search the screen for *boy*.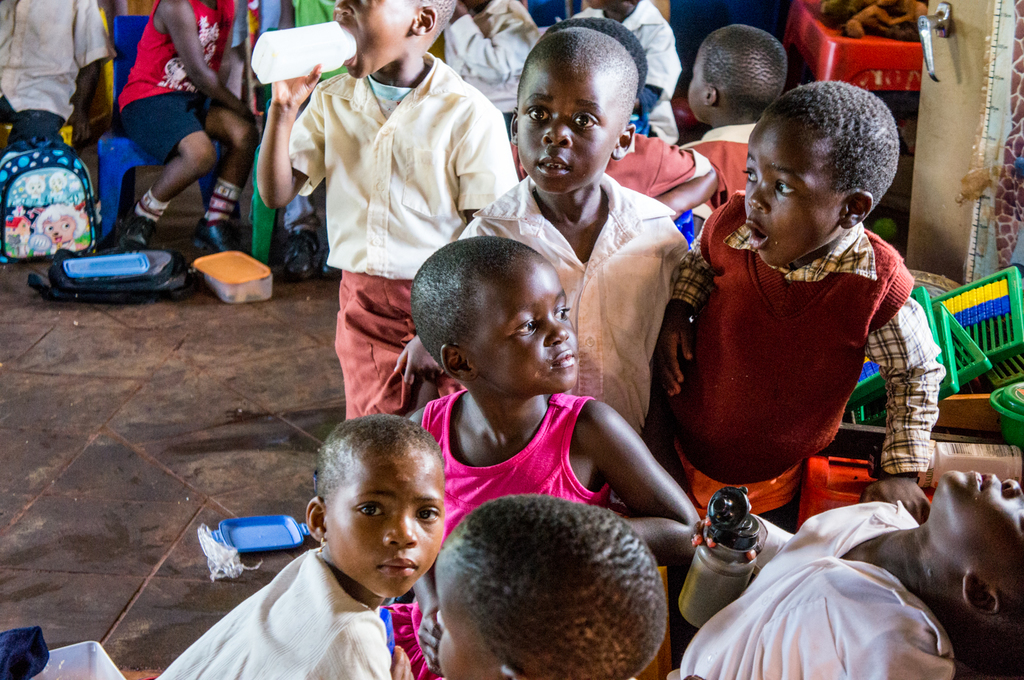
Found at [261,0,506,421].
